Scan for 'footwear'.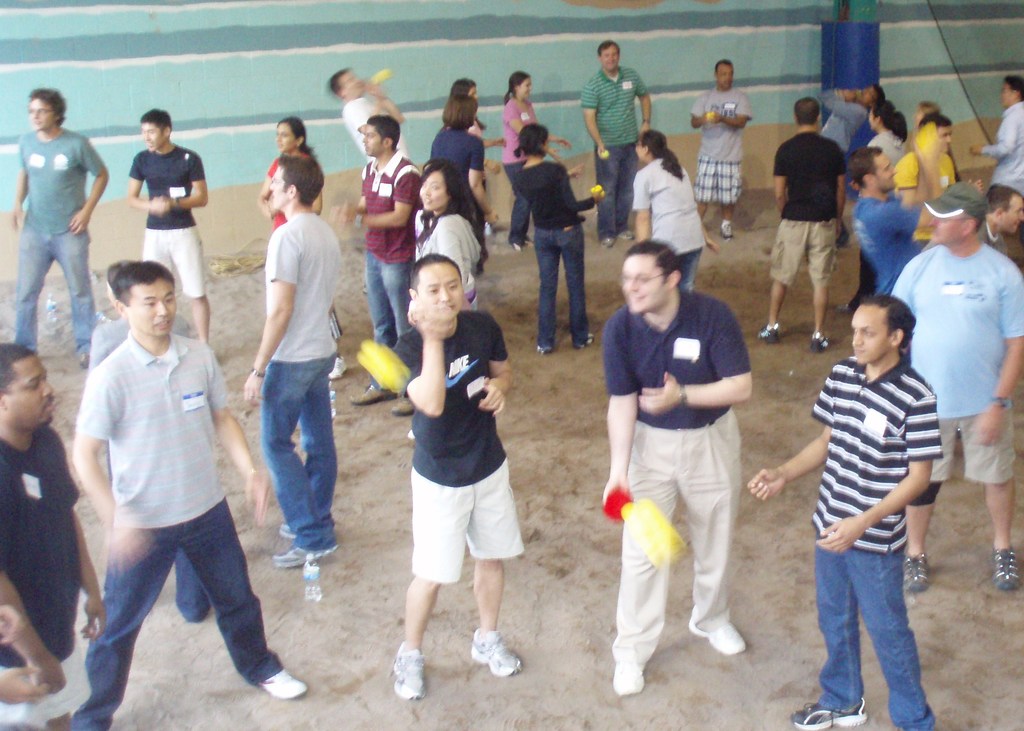
Scan result: [330,355,346,378].
